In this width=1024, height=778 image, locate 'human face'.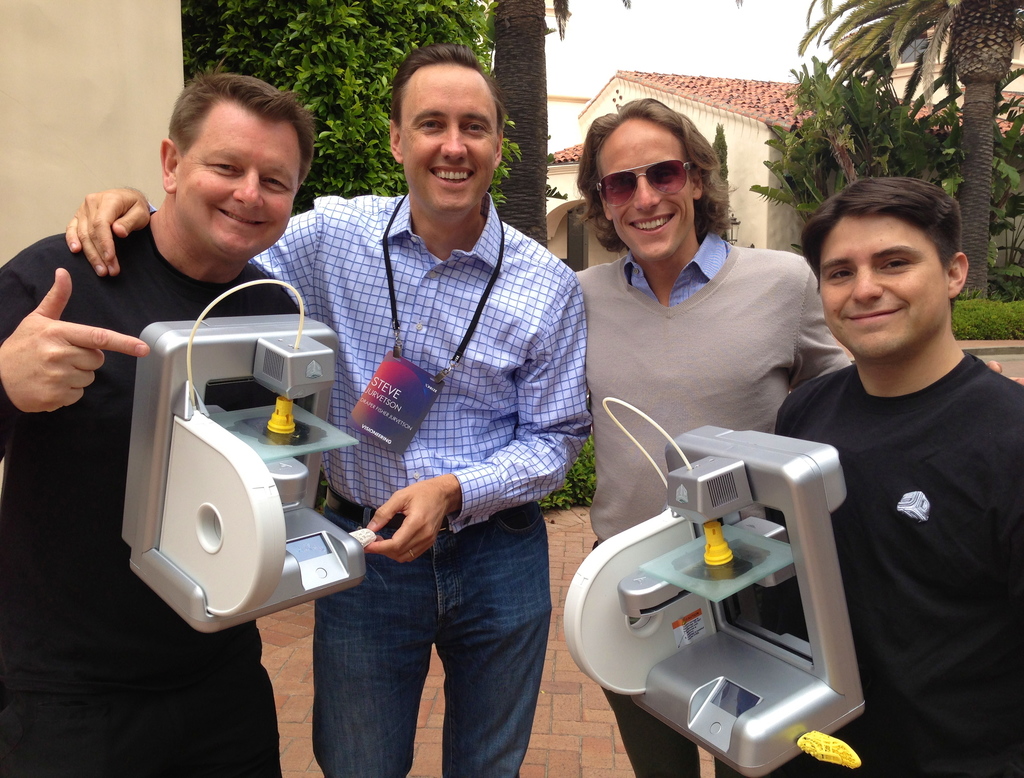
Bounding box: (x1=593, y1=119, x2=698, y2=263).
